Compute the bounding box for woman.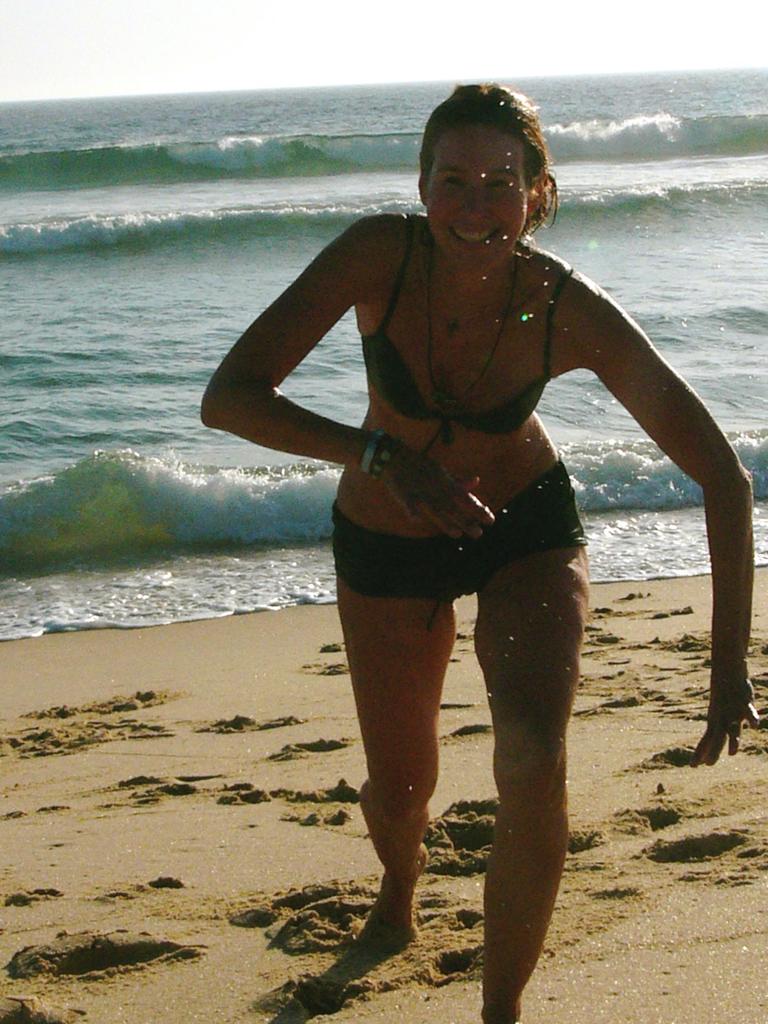
[221,118,708,935].
